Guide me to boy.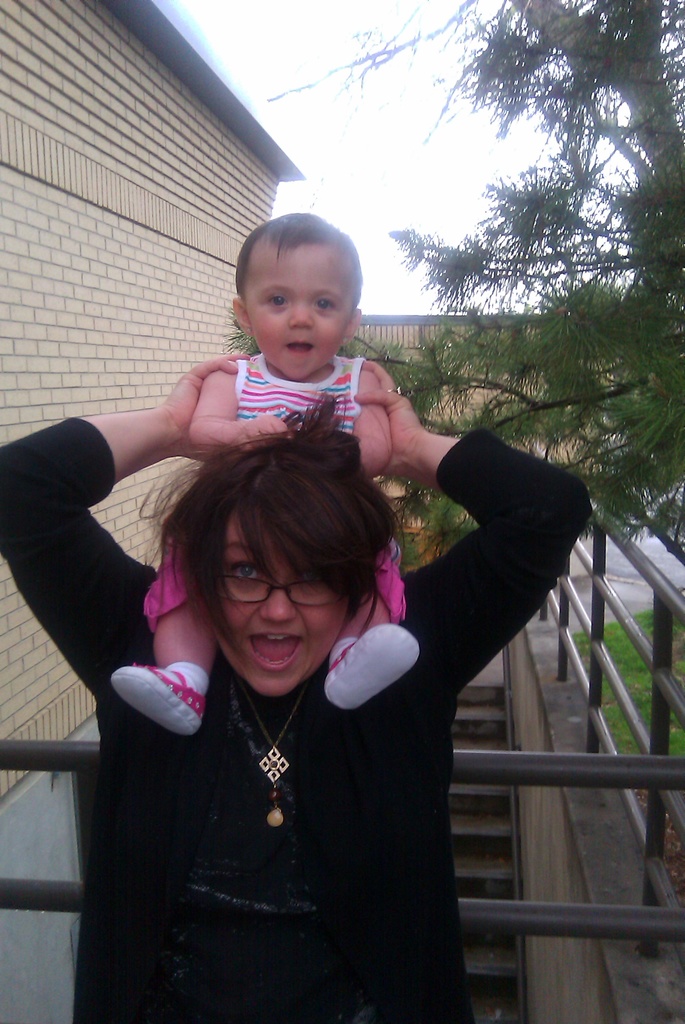
Guidance: [left=108, top=206, right=422, bottom=737].
